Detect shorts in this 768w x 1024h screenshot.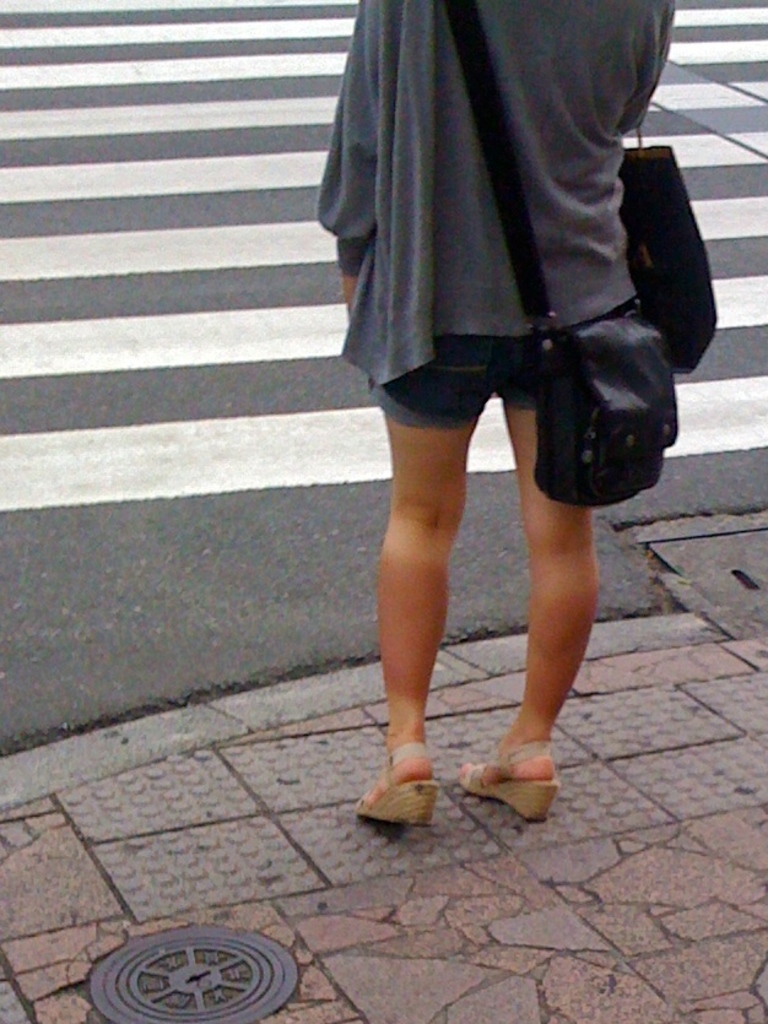
Detection: select_region(372, 294, 638, 429).
